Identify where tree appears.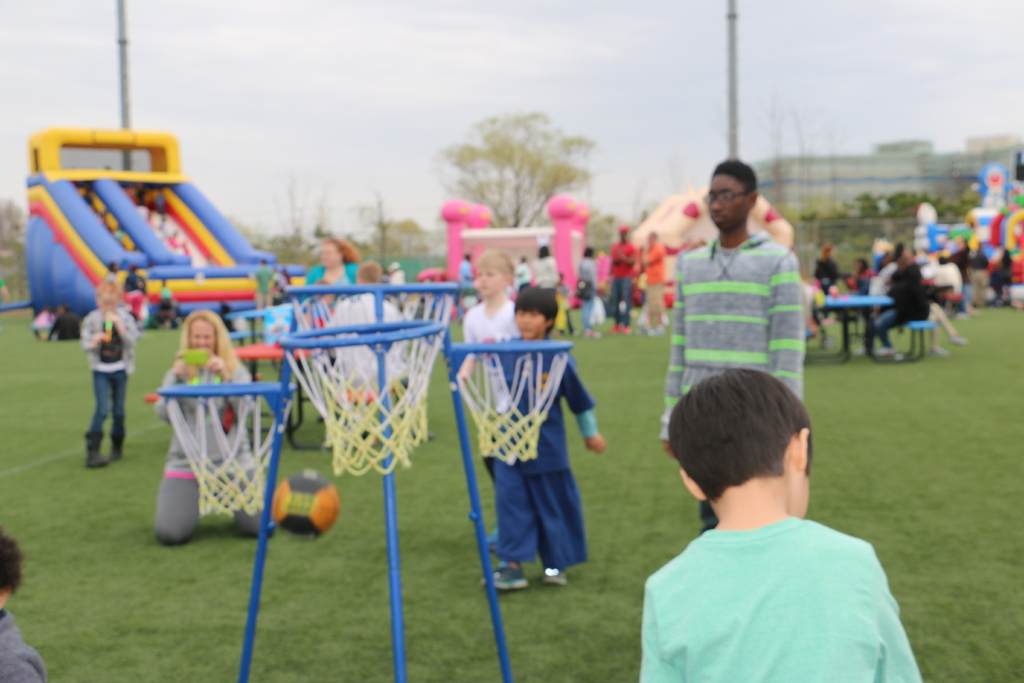
Appears at left=265, top=163, right=309, bottom=252.
